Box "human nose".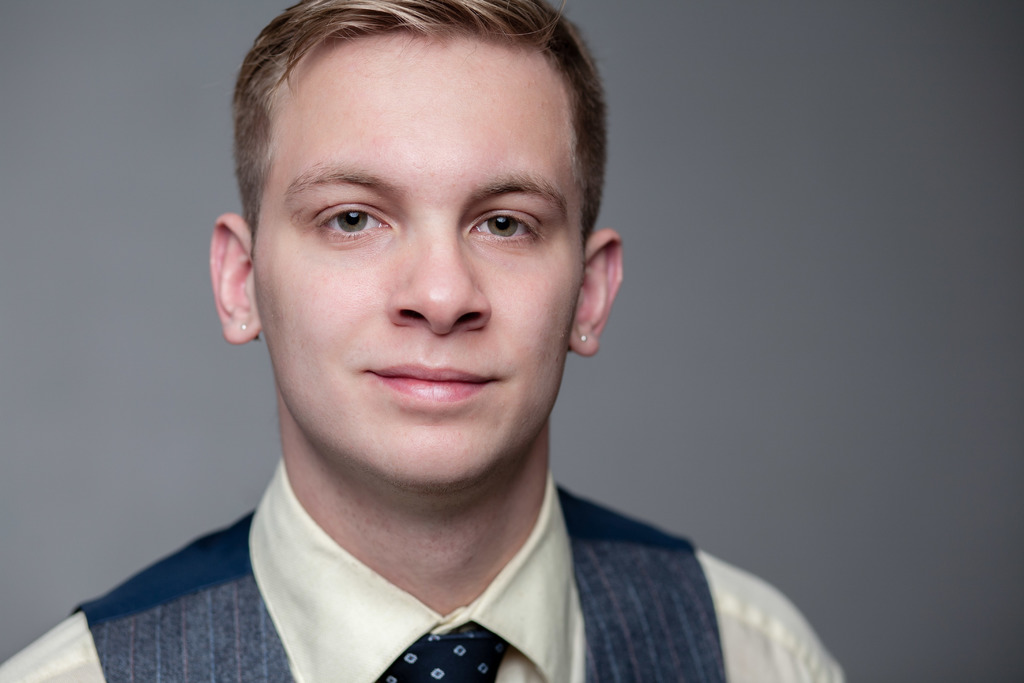
<region>387, 219, 492, 334</region>.
